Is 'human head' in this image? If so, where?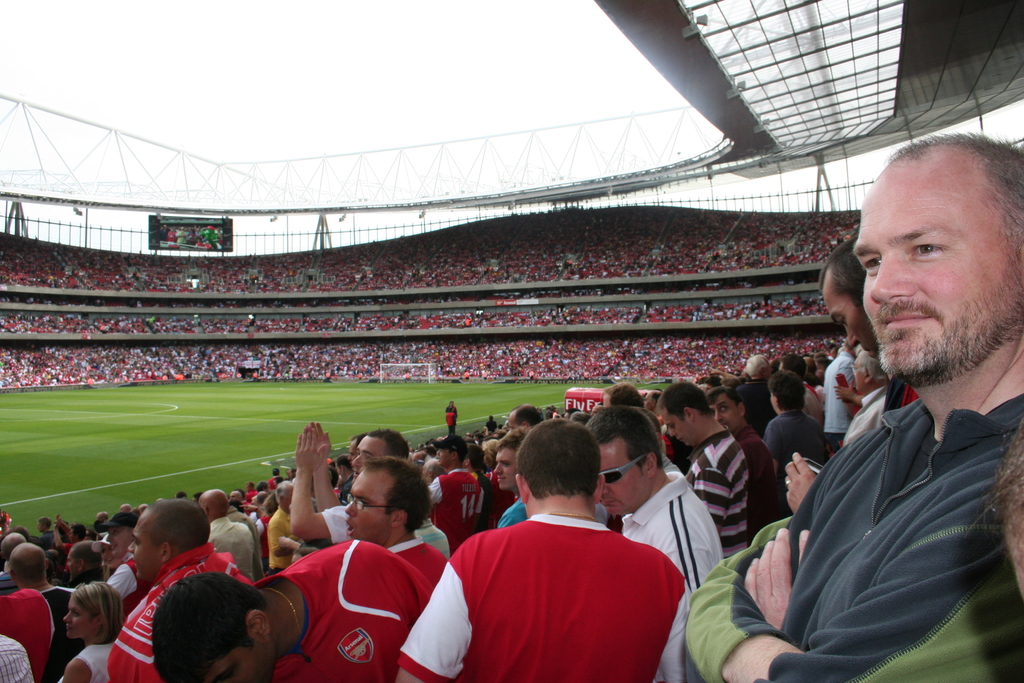
Yes, at 705:381:746:432.
